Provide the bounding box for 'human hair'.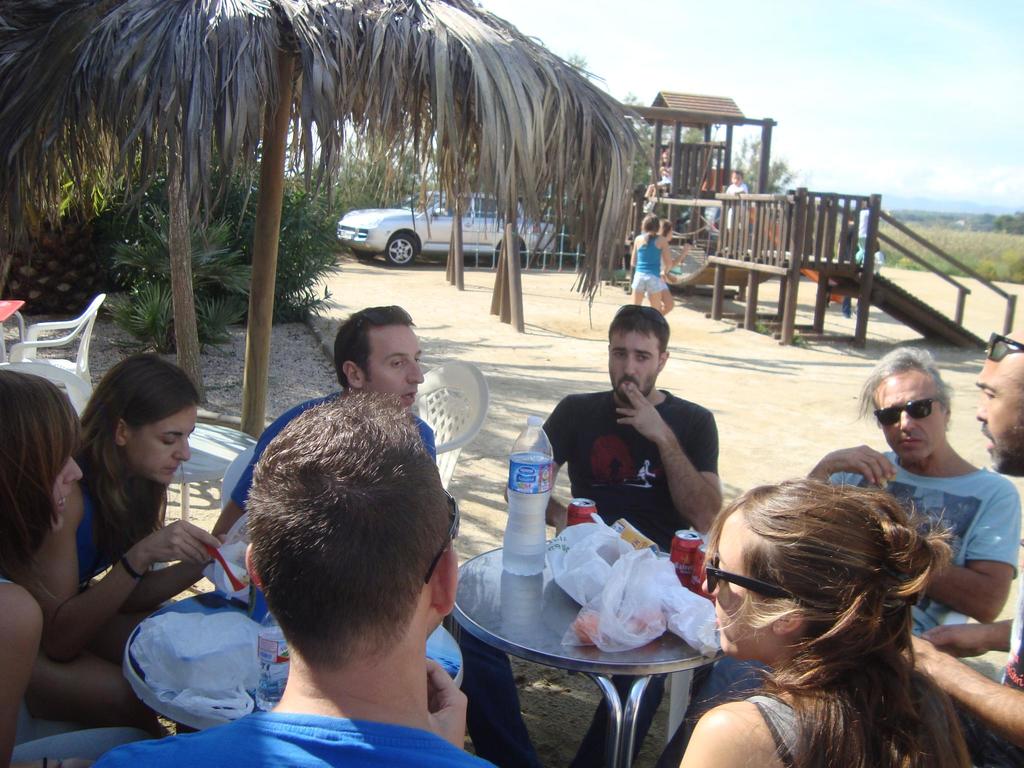
{"x1": 333, "y1": 306, "x2": 417, "y2": 390}.
